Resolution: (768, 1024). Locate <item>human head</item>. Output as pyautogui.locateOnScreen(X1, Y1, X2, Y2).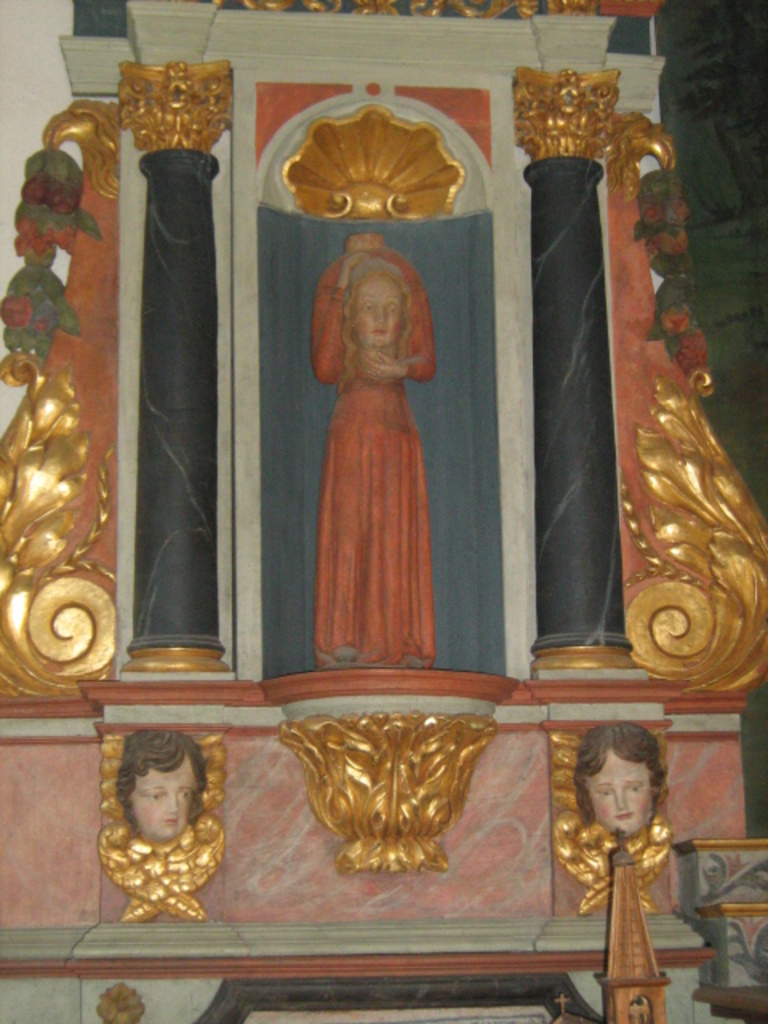
pyautogui.locateOnScreen(350, 272, 405, 344).
